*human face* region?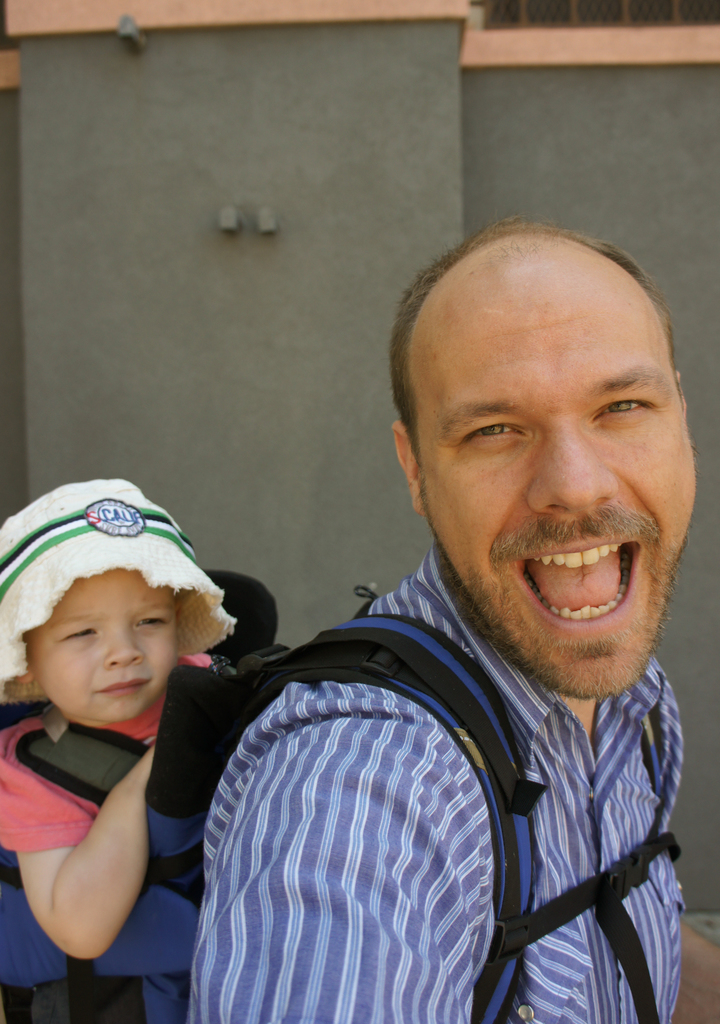
404, 285, 700, 699
